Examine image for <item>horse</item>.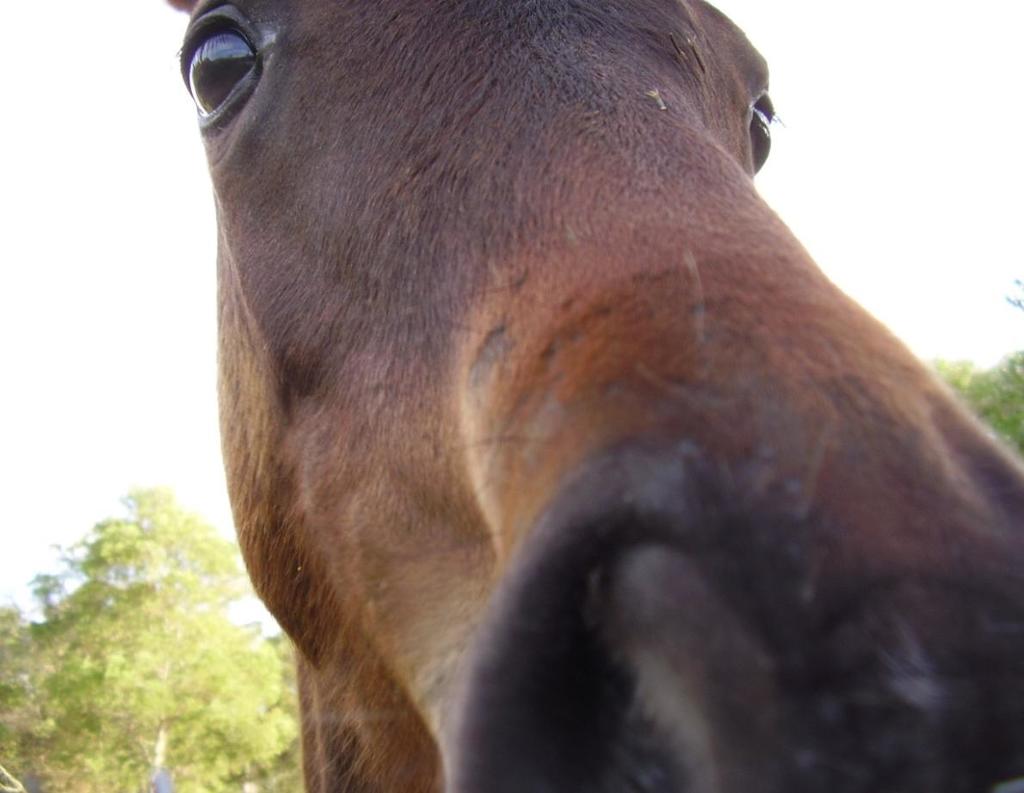
Examination result: [160,0,1022,791].
